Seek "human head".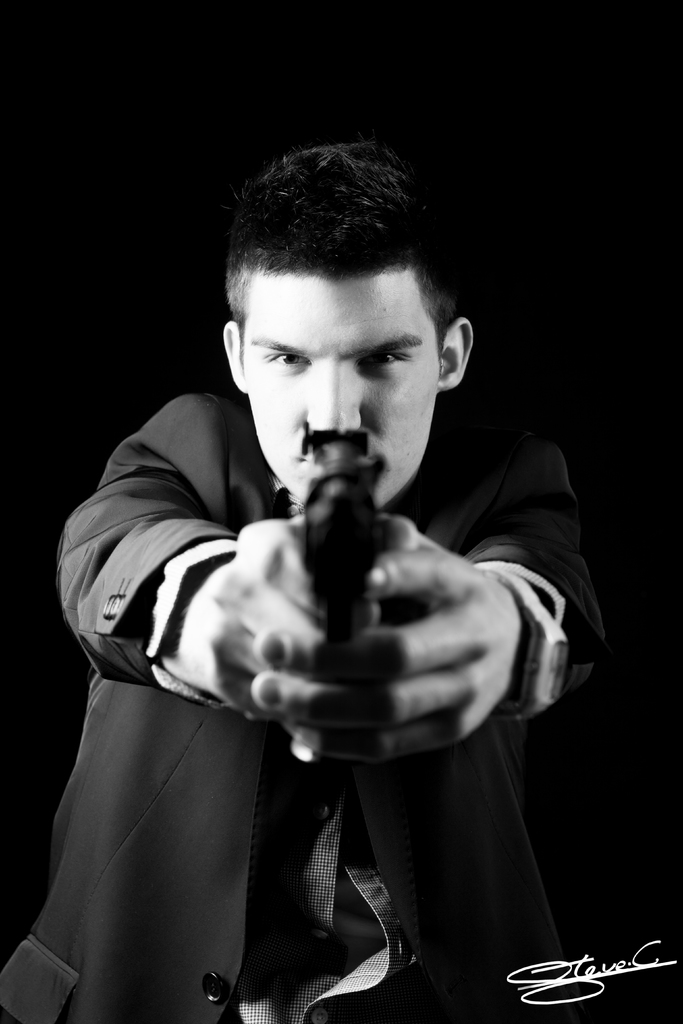
(195, 135, 488, 507).
